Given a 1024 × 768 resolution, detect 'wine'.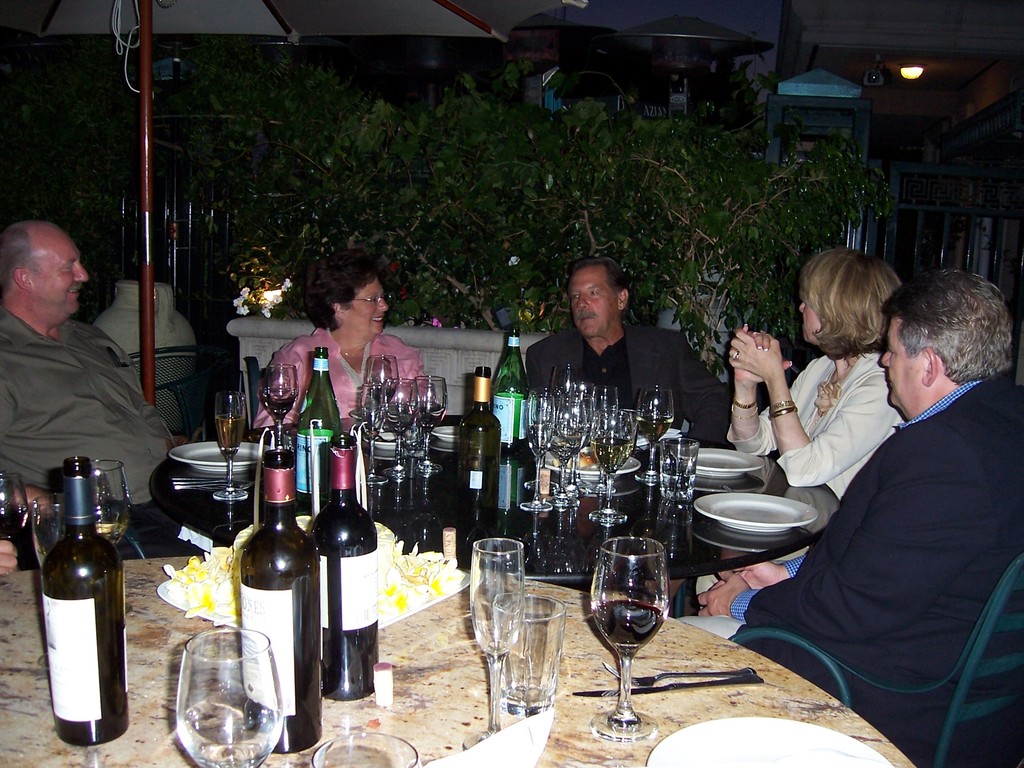
bbox(449, 366, 509, 517).
